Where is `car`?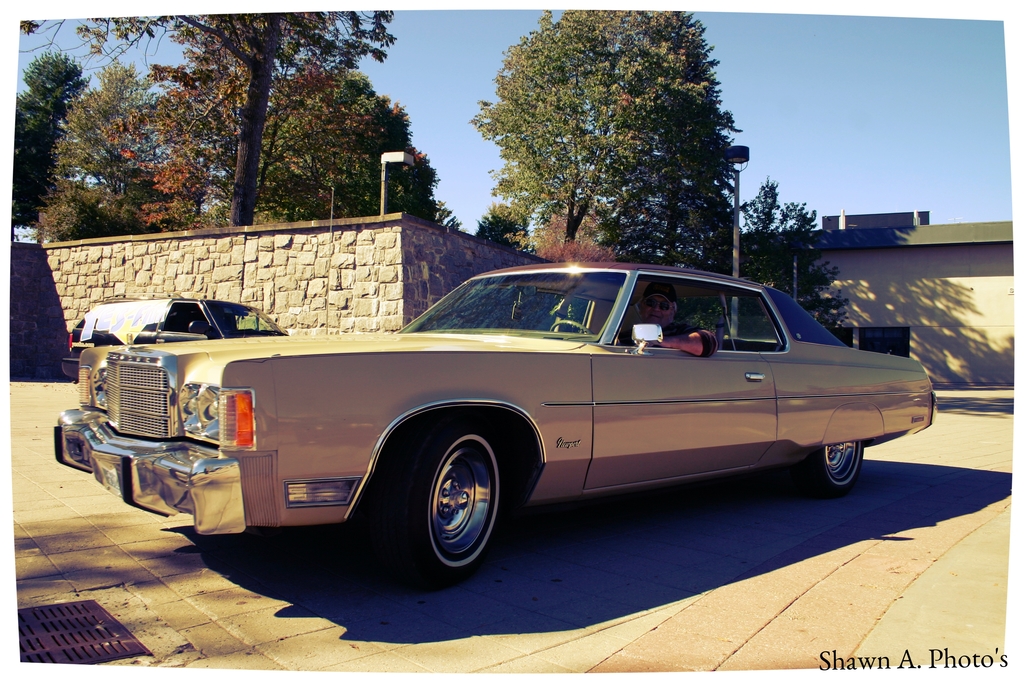
box=[63, 298, 292, 378].
